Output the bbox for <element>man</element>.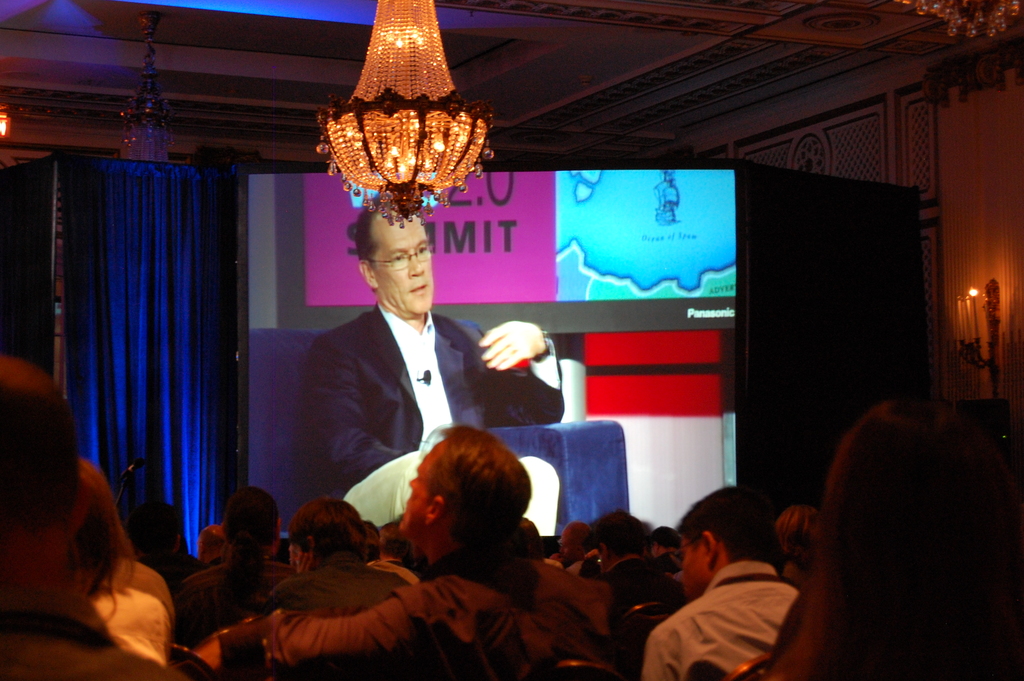
<bbox>641, 482, 797, 680</bbox>.
